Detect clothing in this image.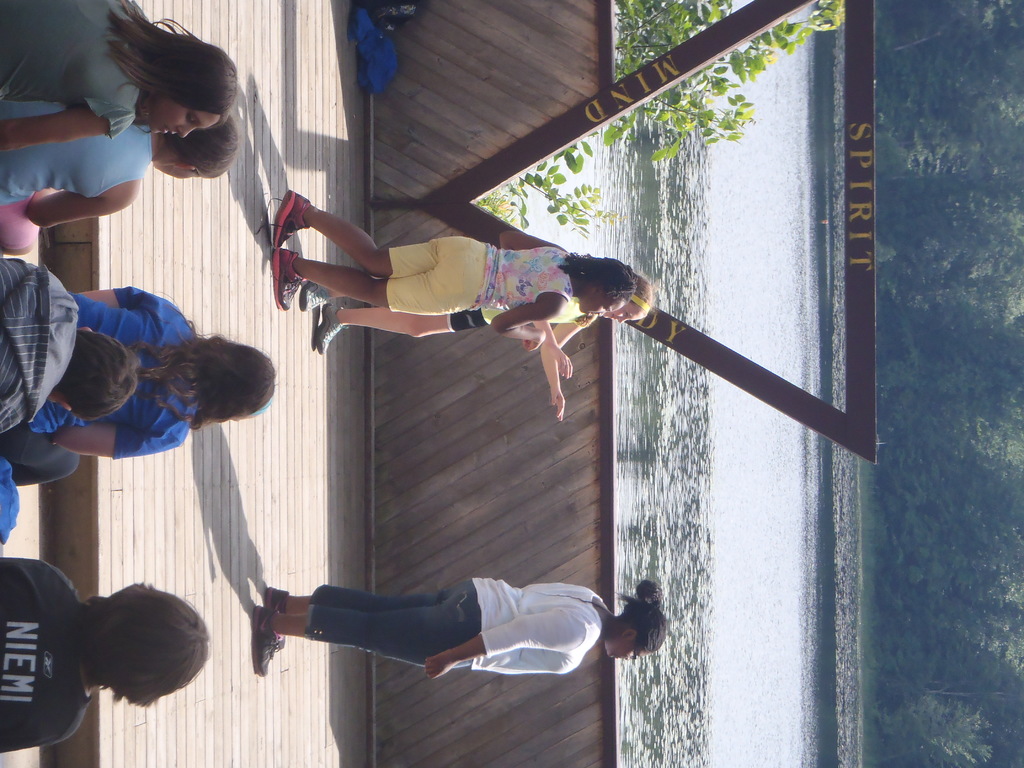
Detection: region(294, 567, 621, 702).
